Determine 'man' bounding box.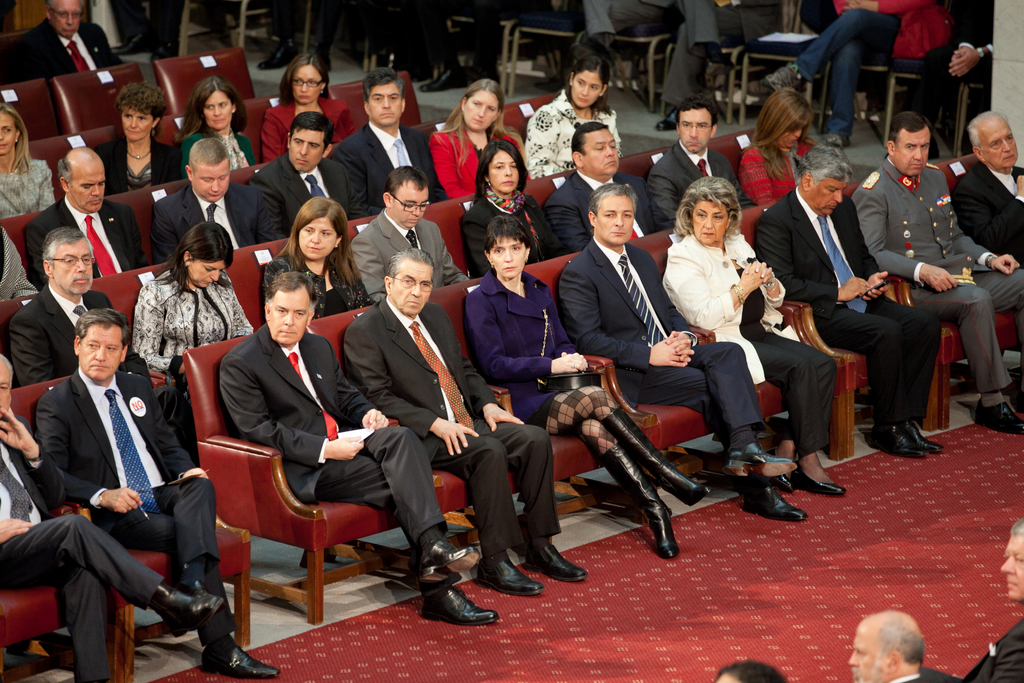
Determined: (x1=536, y1=121, x2=673, y2=258).
